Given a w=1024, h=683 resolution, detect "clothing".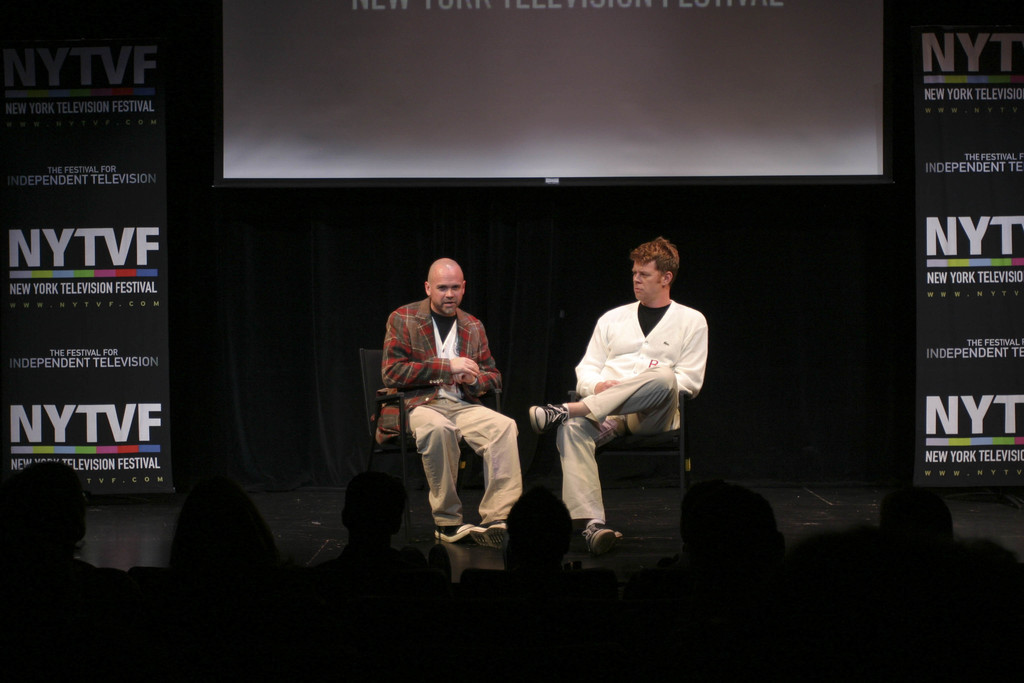
[375,297,522,531].
